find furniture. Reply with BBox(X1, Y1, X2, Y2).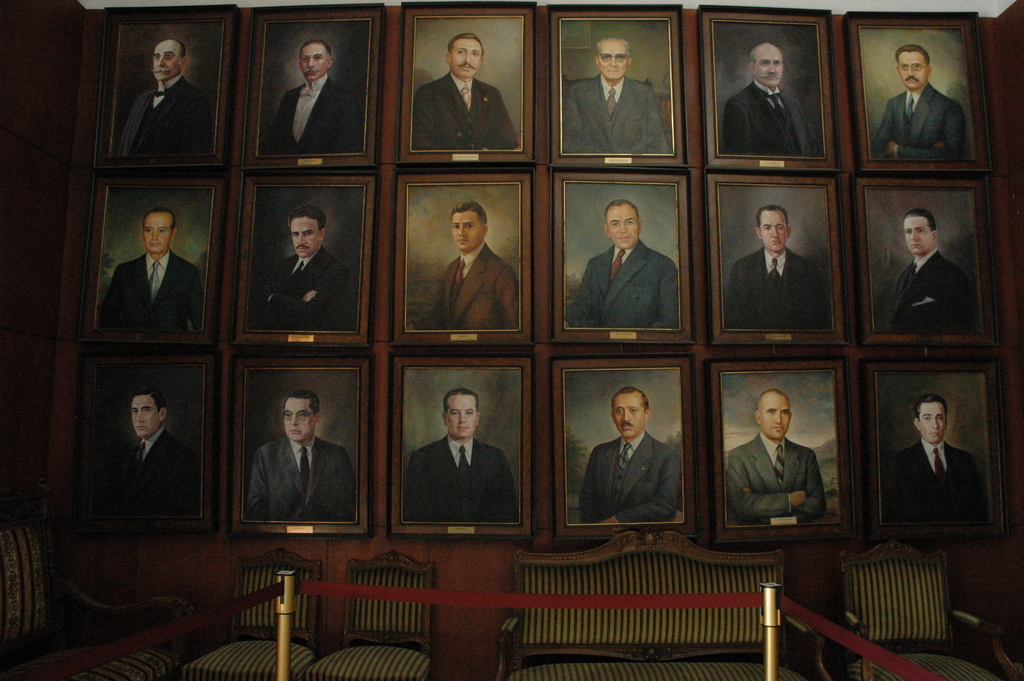
BBox(178, 545, 325, 680).
